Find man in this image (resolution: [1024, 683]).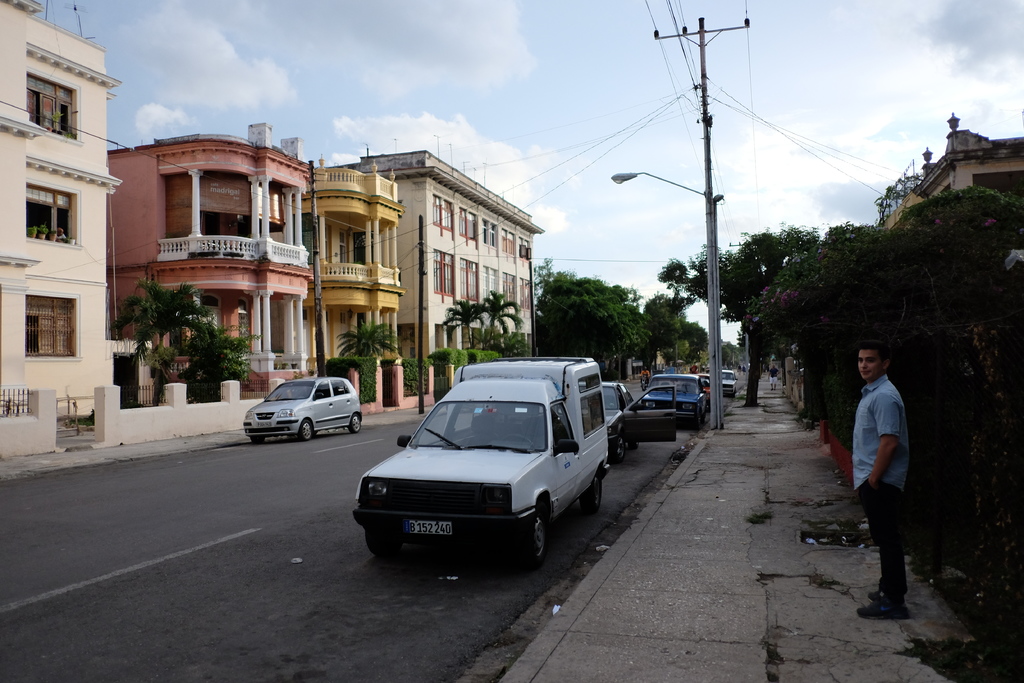
[x1=842, y1=342, x2=932, y2=607].
